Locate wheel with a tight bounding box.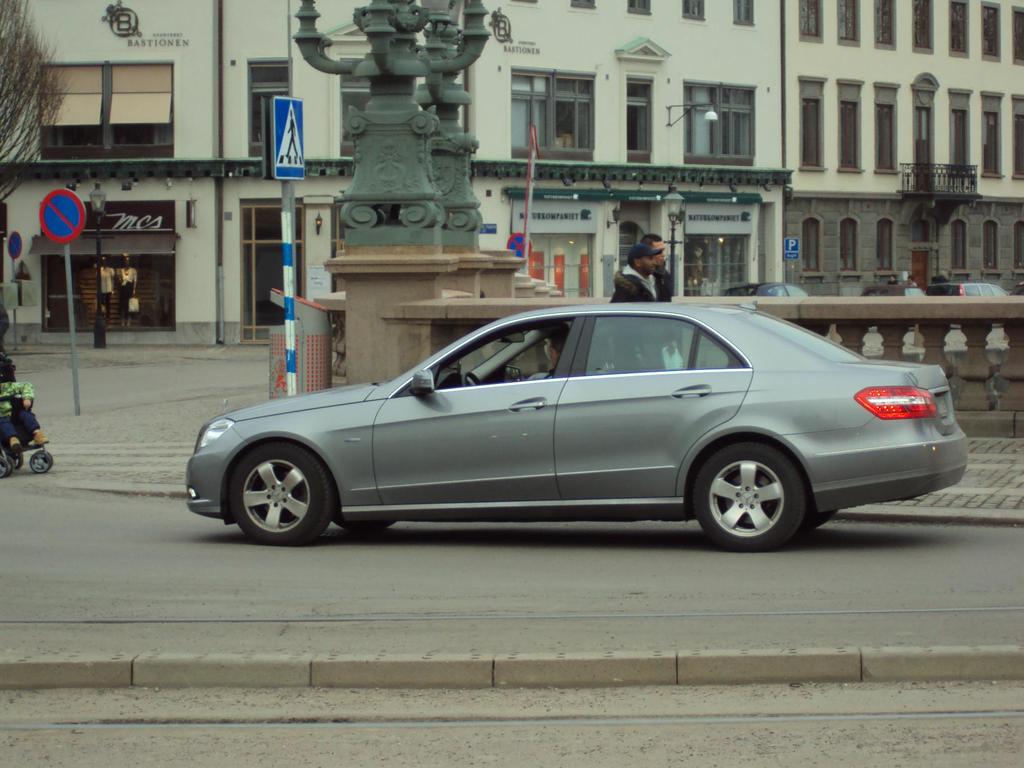
select_region(0, 457, 10, 477).
